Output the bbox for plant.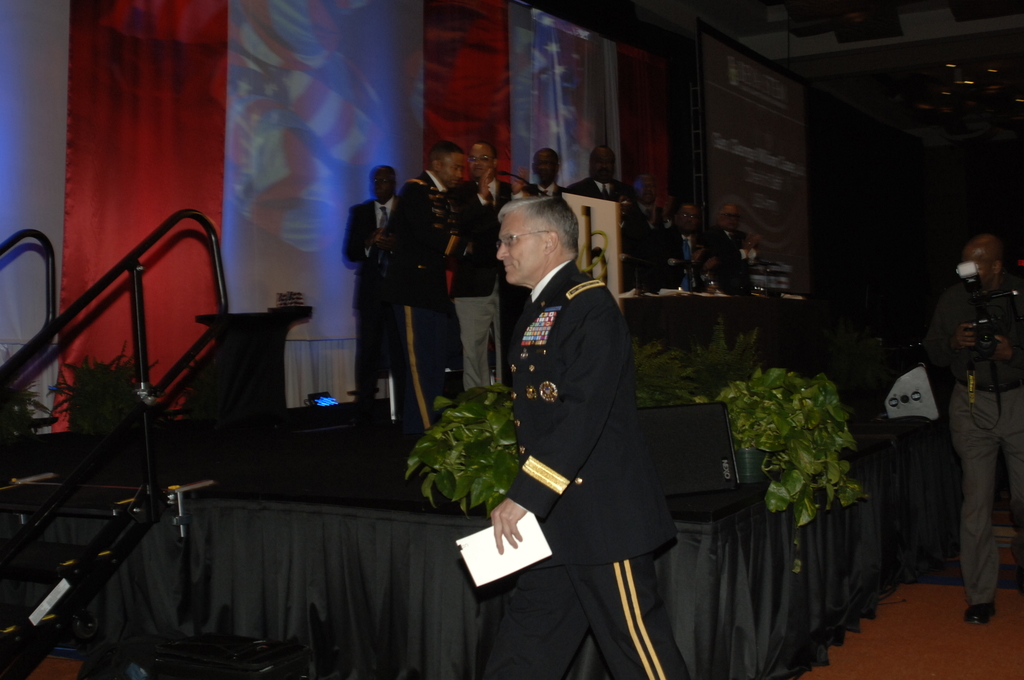
{"left": 0, "top": 376, "right": 50, "bottom": 436}.
